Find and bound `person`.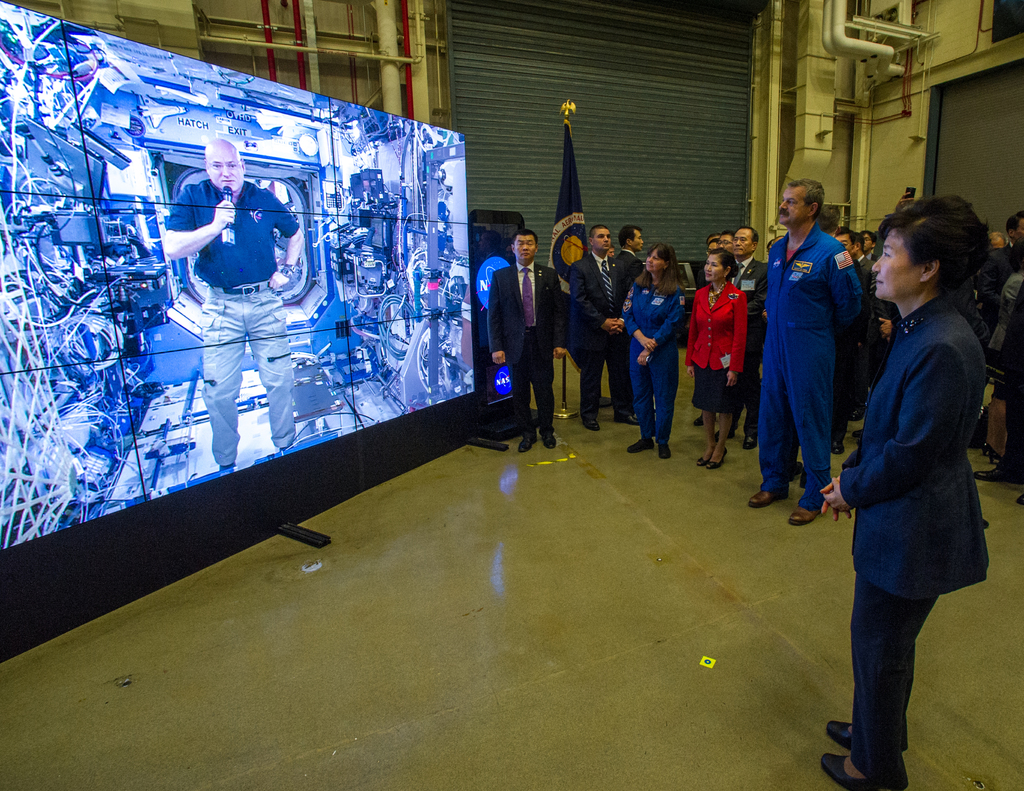
Bound: (966,271,1023,492).
